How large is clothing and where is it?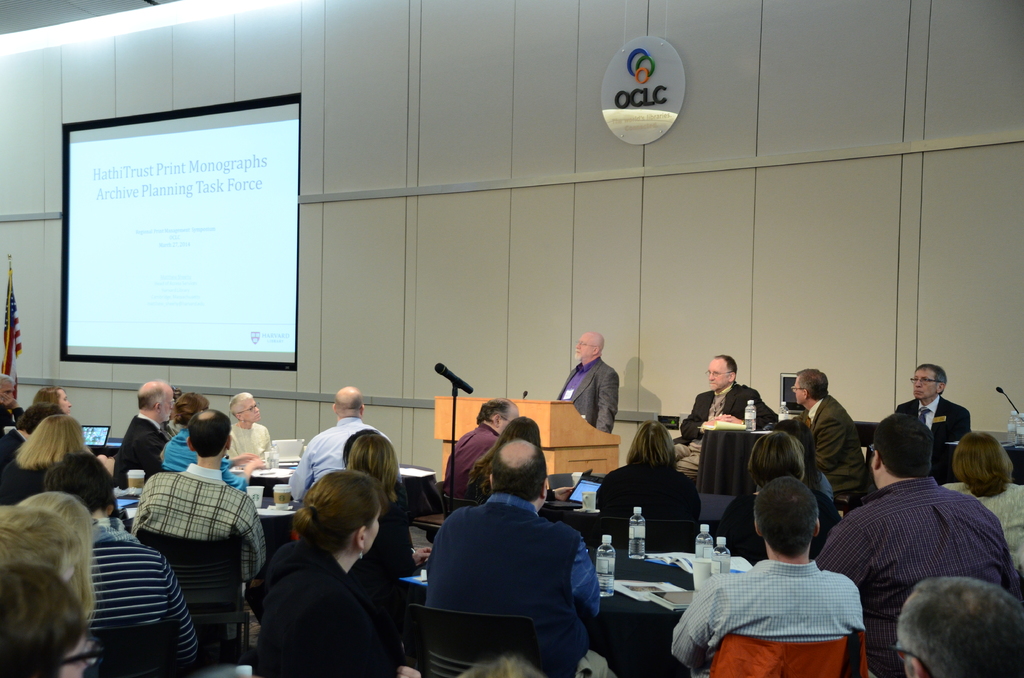
Bounding box: 228, 421, 274, 466.
